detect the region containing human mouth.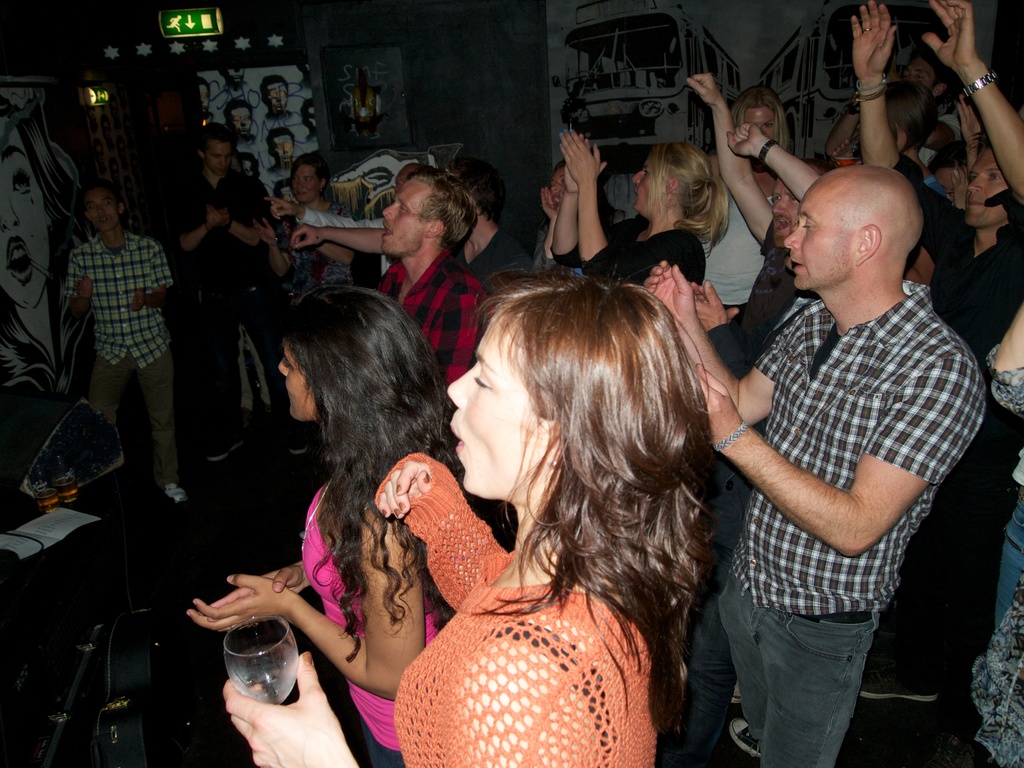
x1=790, y1=251, x2=808, y2=275.
